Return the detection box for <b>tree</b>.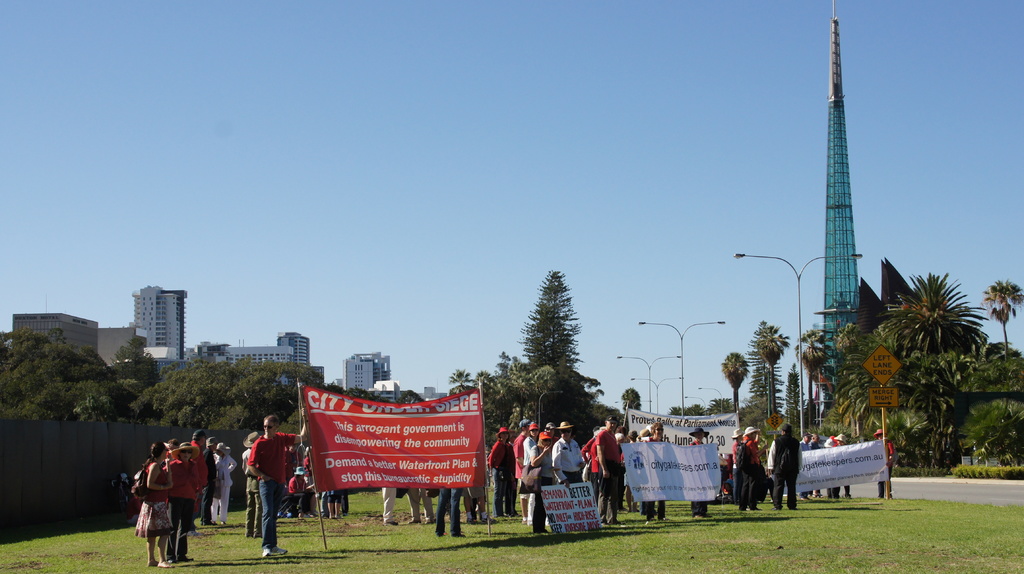
721,351,751,410.
